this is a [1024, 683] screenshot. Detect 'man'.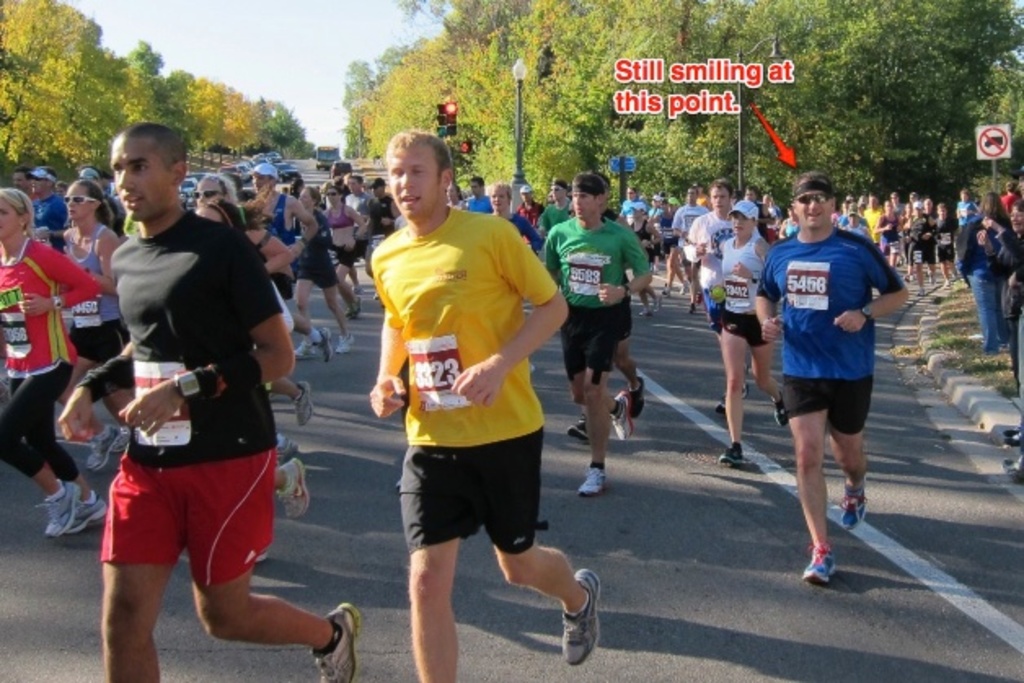
(52,124,355,681).
